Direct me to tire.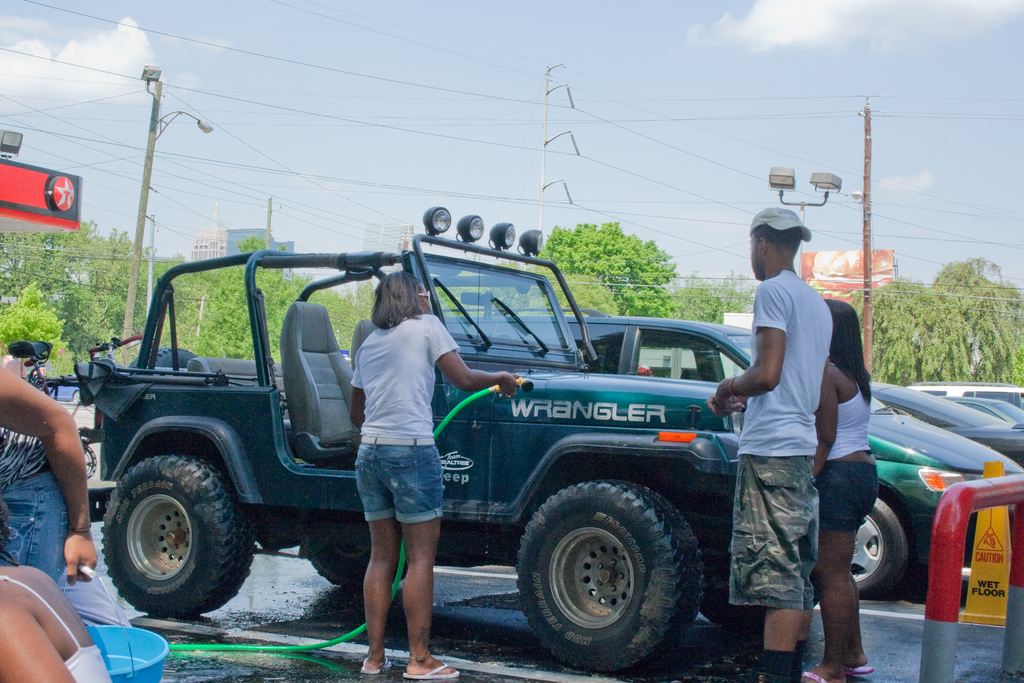
Direction: {"left": 305, "top": 536, "right": 385, "bottom": 591}.
